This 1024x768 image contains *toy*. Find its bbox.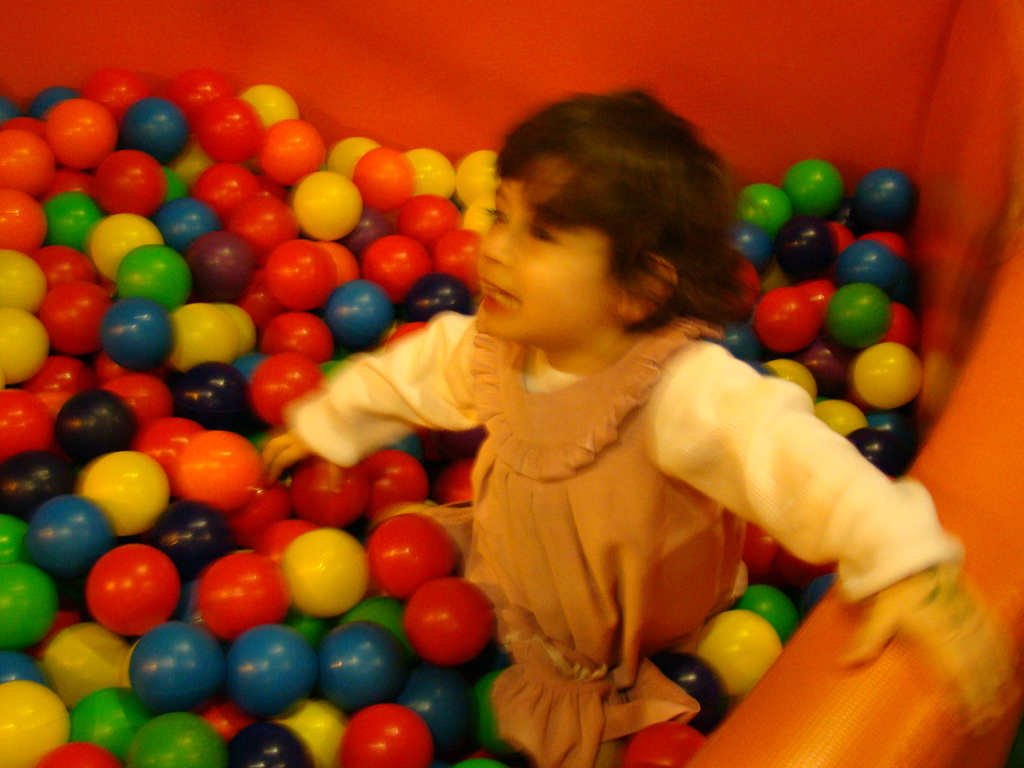
<box>154,500,237,574</box>.
